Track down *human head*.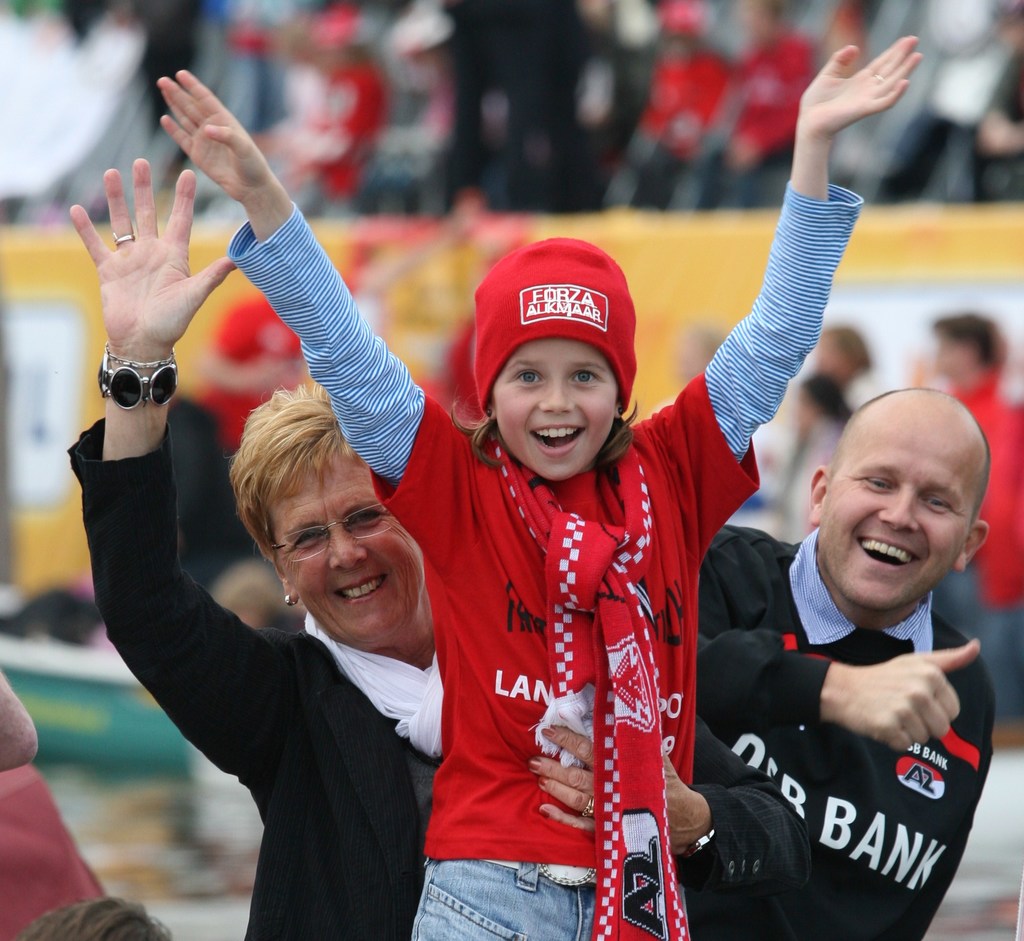
Tracked to 796 380 843 435.
